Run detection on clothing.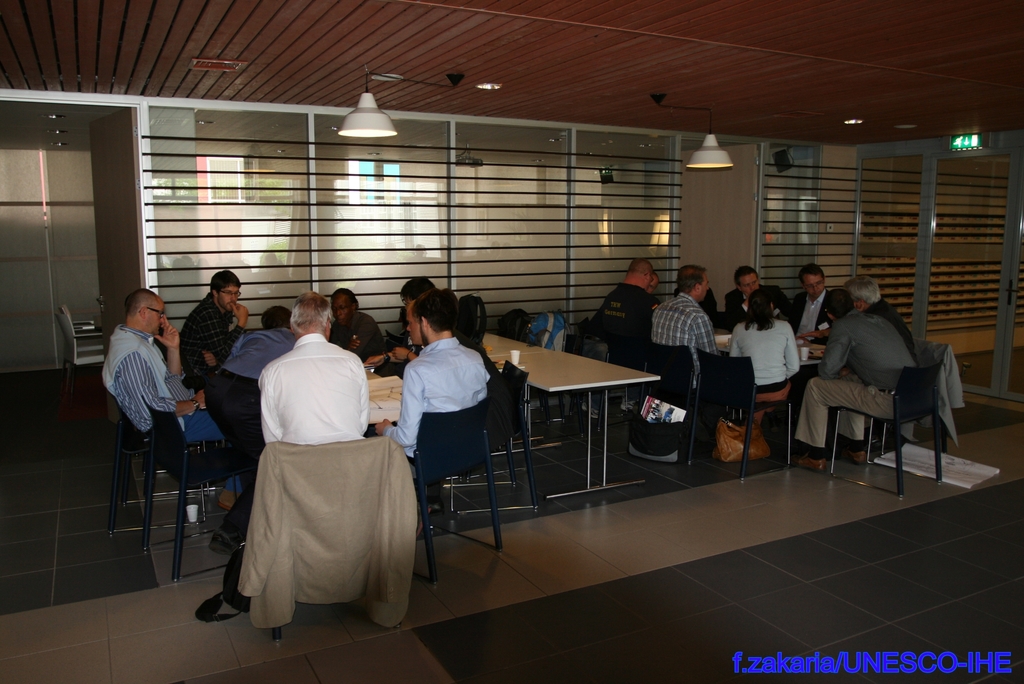
Result: select_region(719, 280, 751, 329).
